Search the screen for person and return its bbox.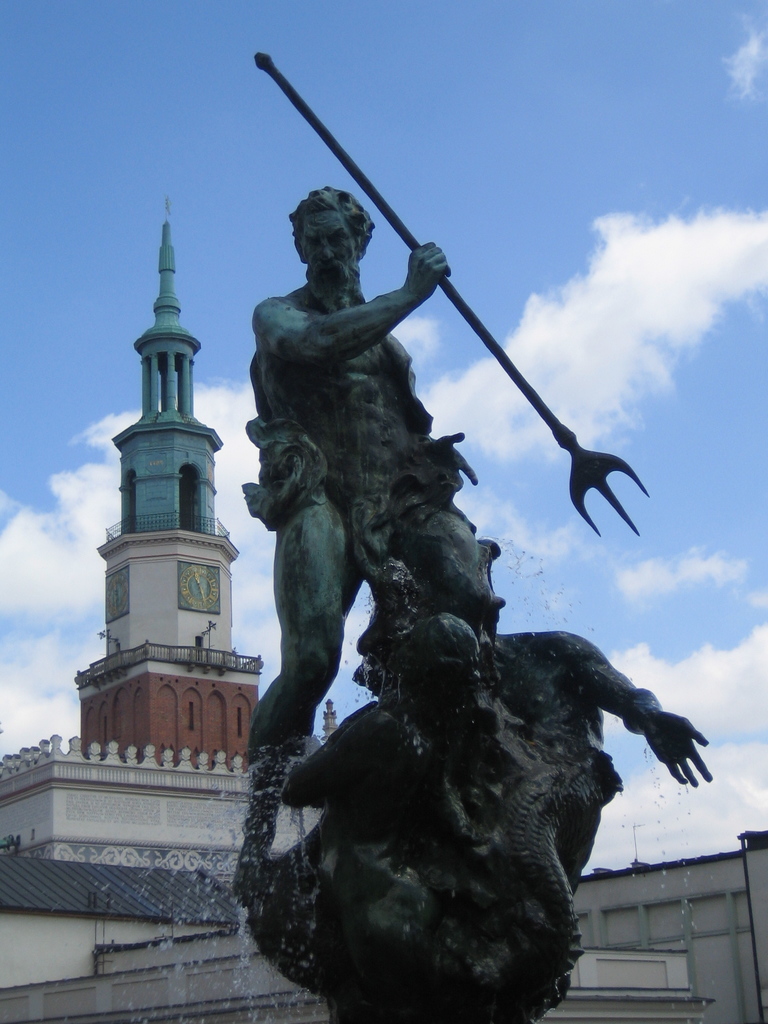
Found: 220 186 502 910.
